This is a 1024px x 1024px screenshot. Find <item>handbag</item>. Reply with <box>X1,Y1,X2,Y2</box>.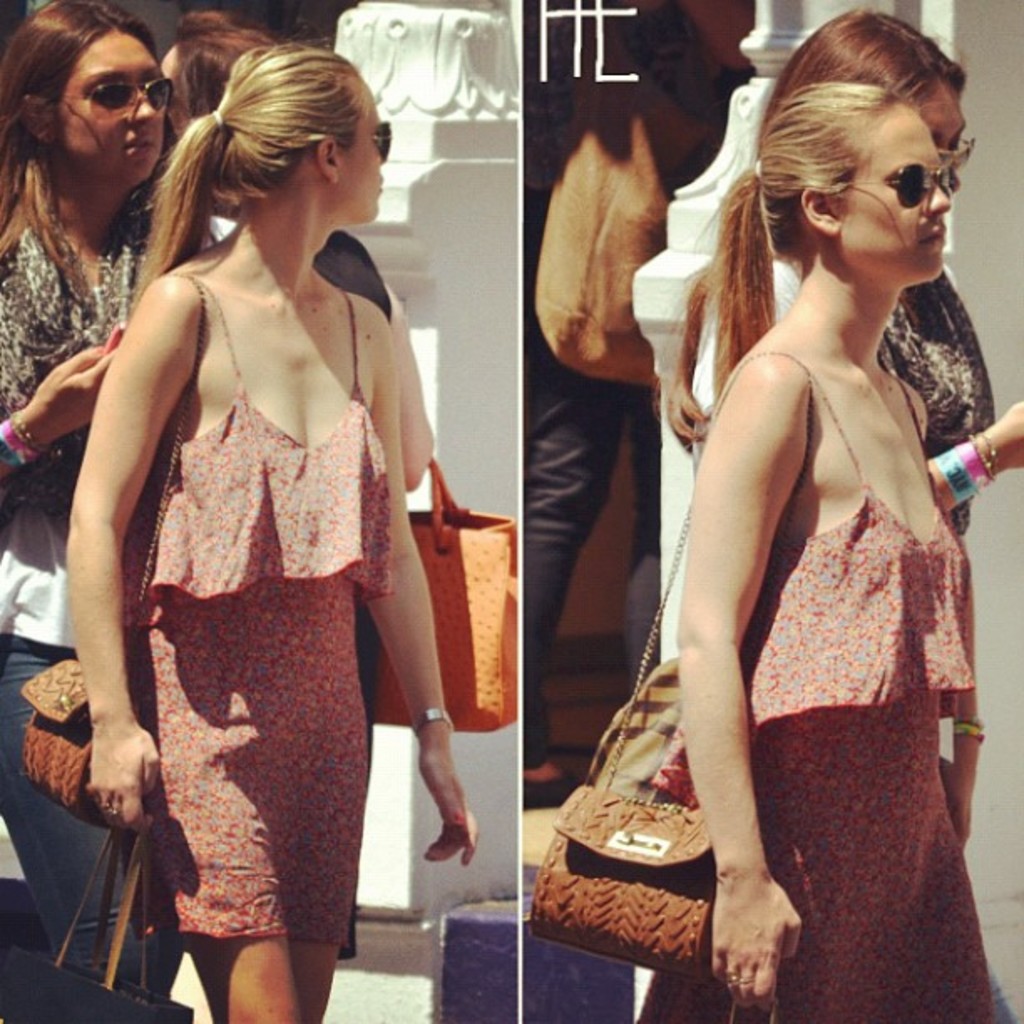
<box>527,345,813,986</box>.
